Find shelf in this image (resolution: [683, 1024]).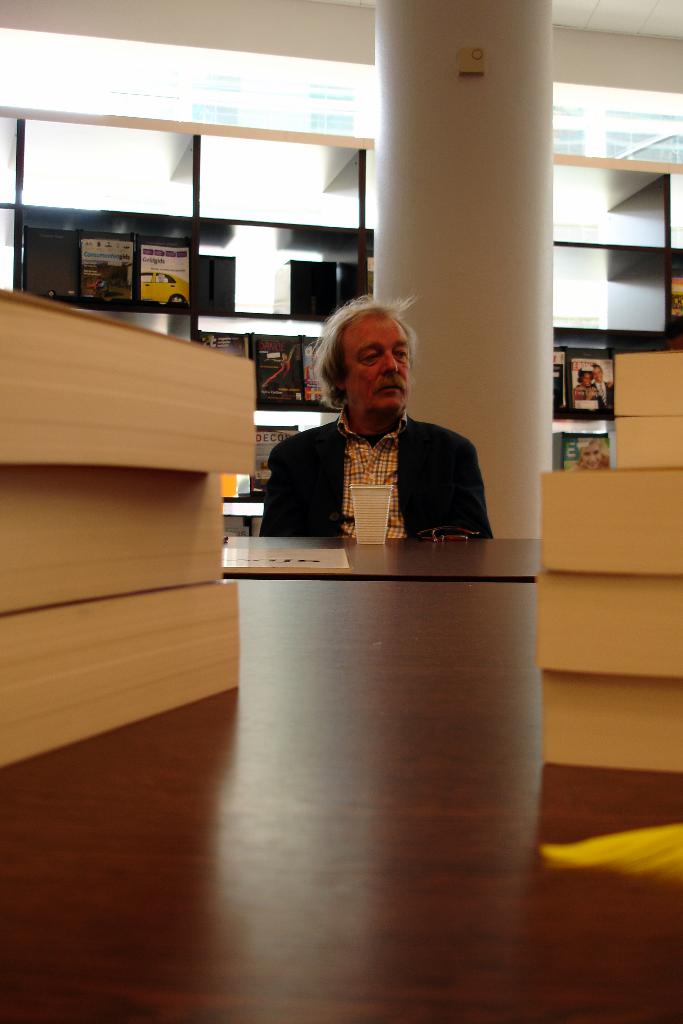
190 219 374 317.
